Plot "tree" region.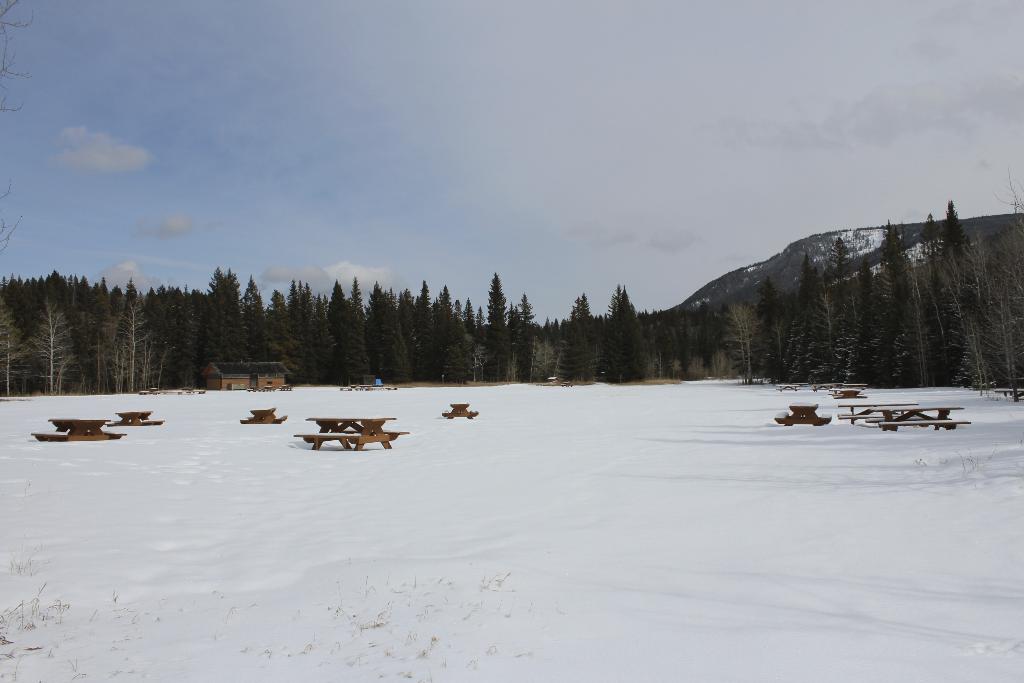
Plotted at select_region(367, 276, 415, 373).
